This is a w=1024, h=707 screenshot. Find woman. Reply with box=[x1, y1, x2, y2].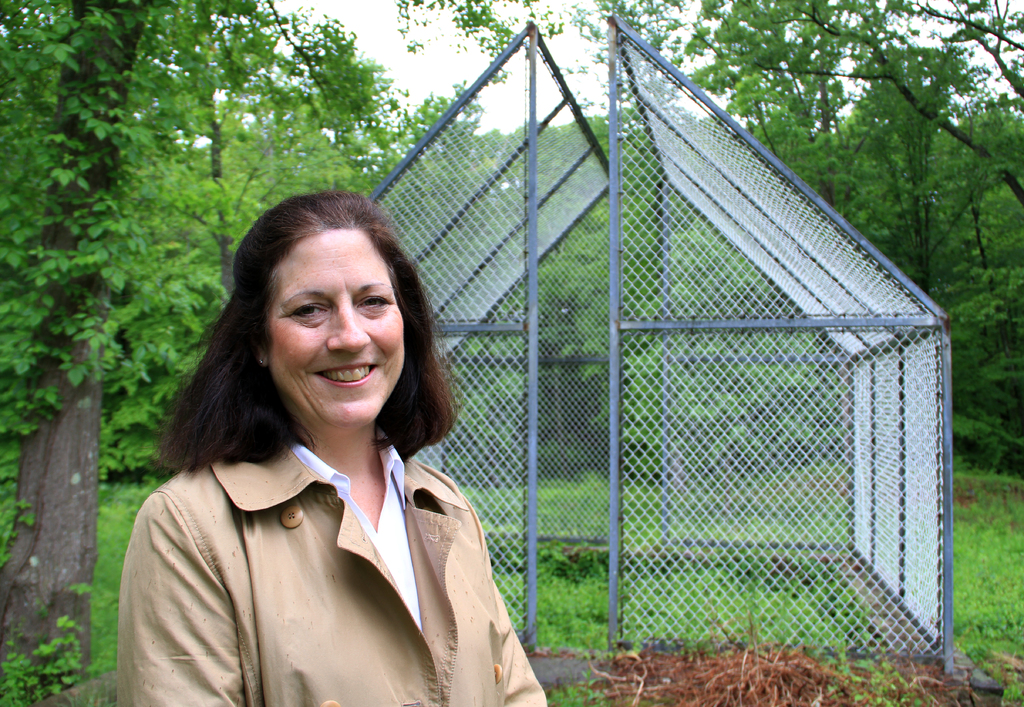
box=[115, 189, 552, 706].
